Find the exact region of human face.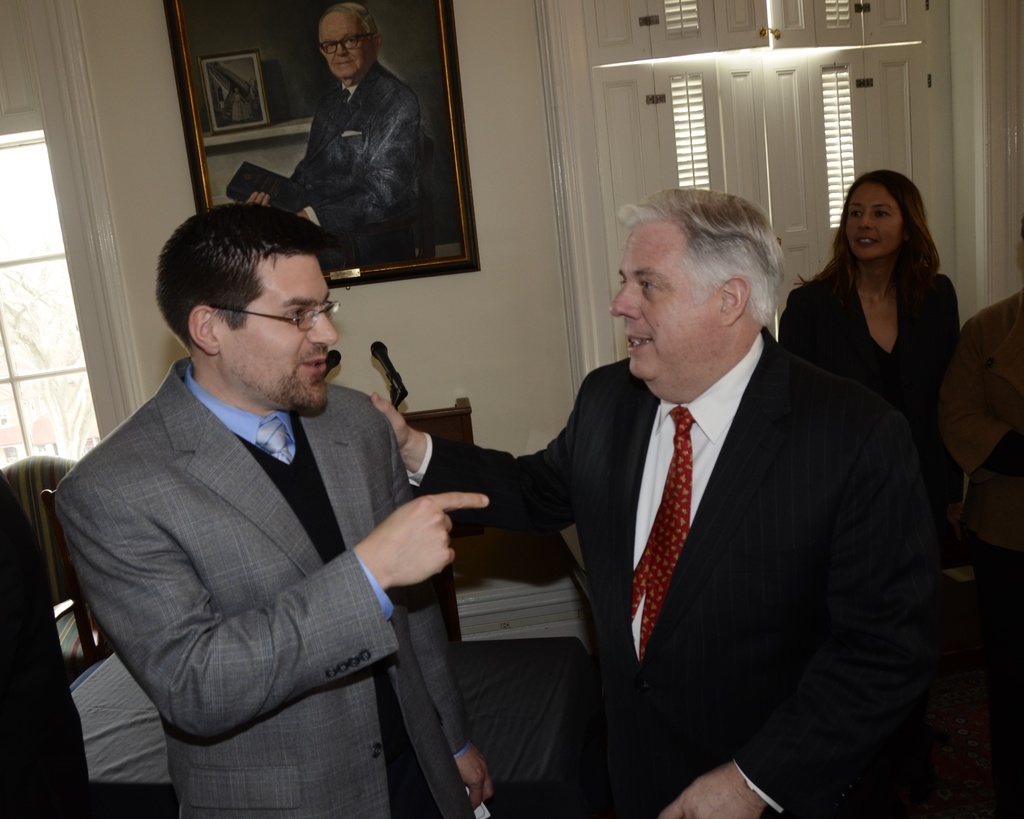
Exact region: 847,179,903,259.
